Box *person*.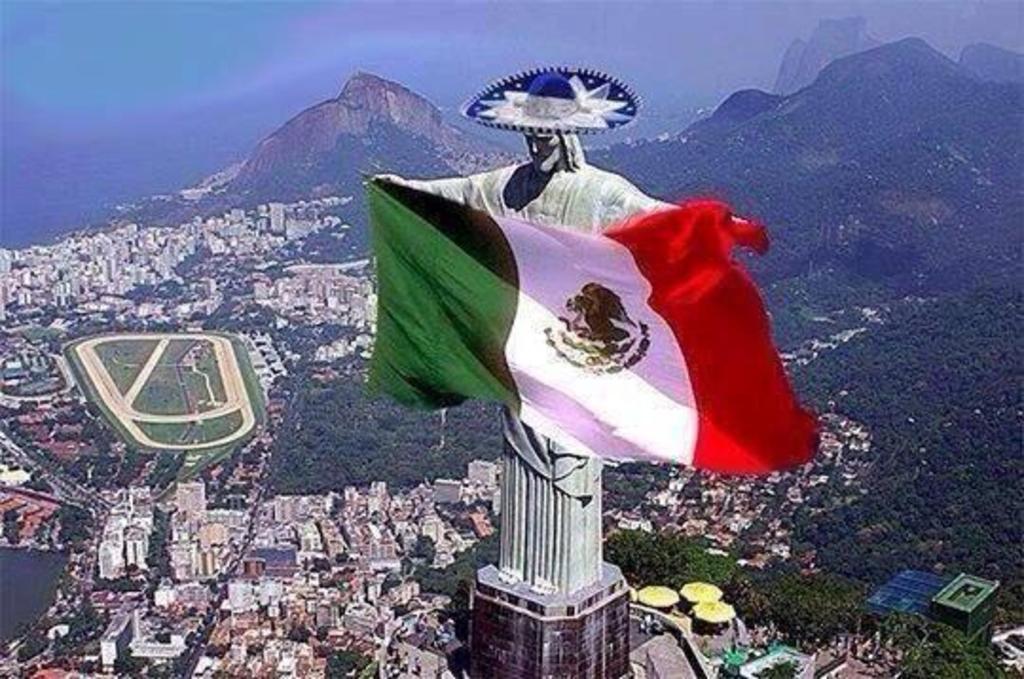
Rect(366, 131, 764, 243).
